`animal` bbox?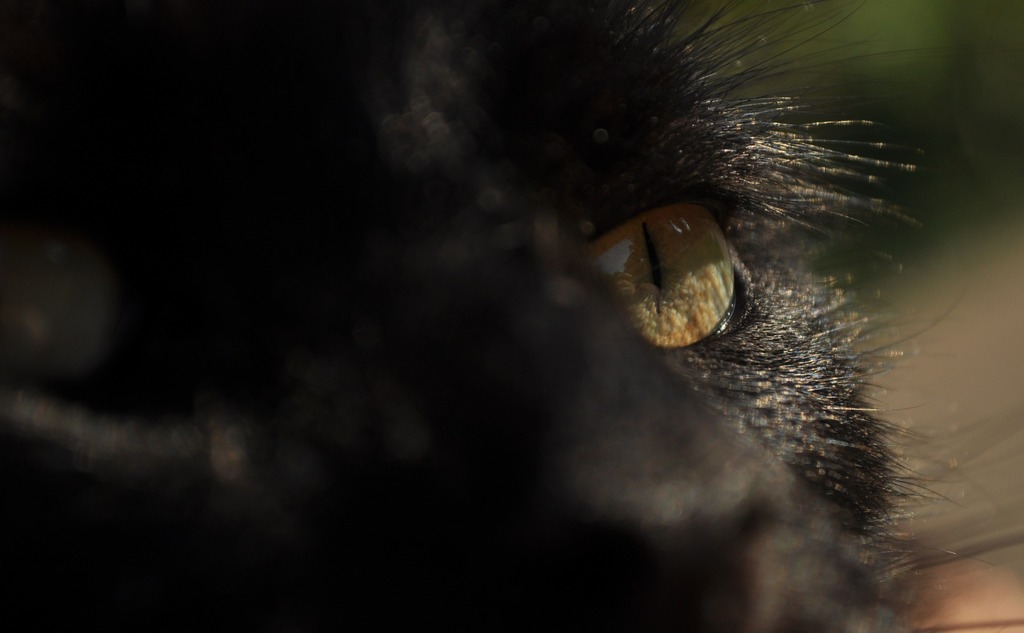
0, 0, 1023, 632
